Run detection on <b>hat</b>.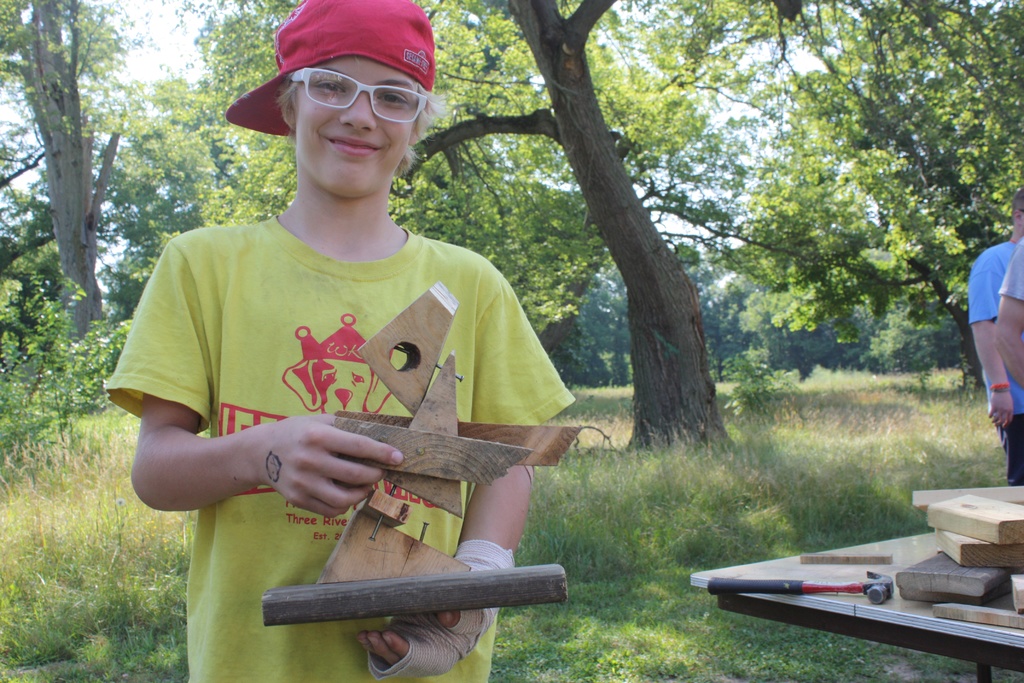
Result: 227,0,436,142.
